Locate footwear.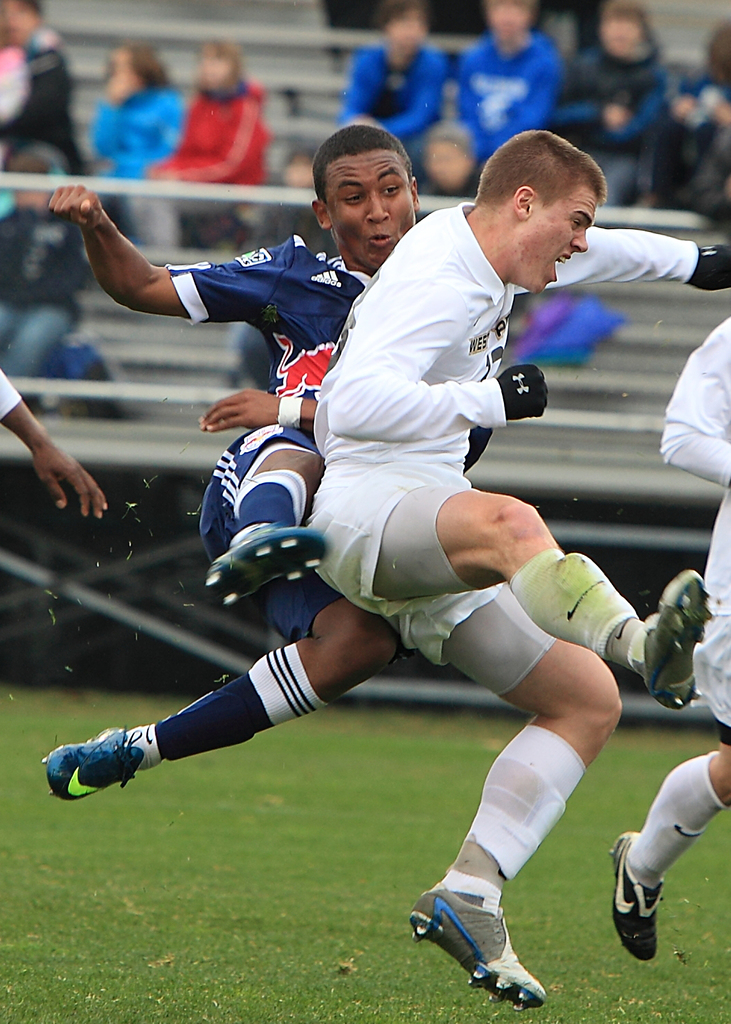
Bounding box: detection(43, 725, 148, 803).
